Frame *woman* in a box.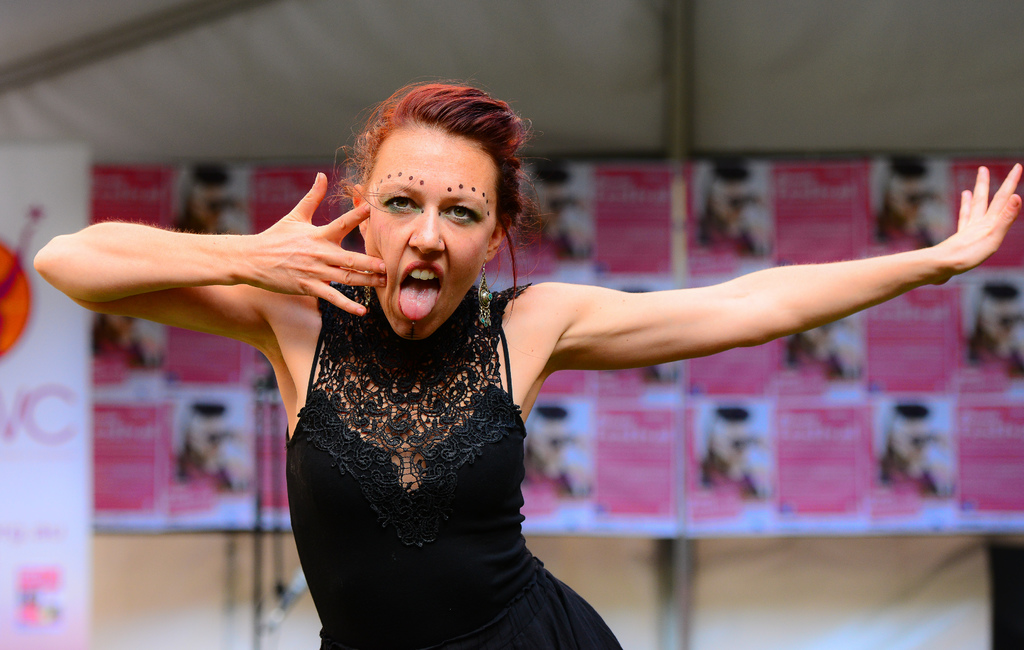
(left=29, top=64, right=1023, bottom=649).
